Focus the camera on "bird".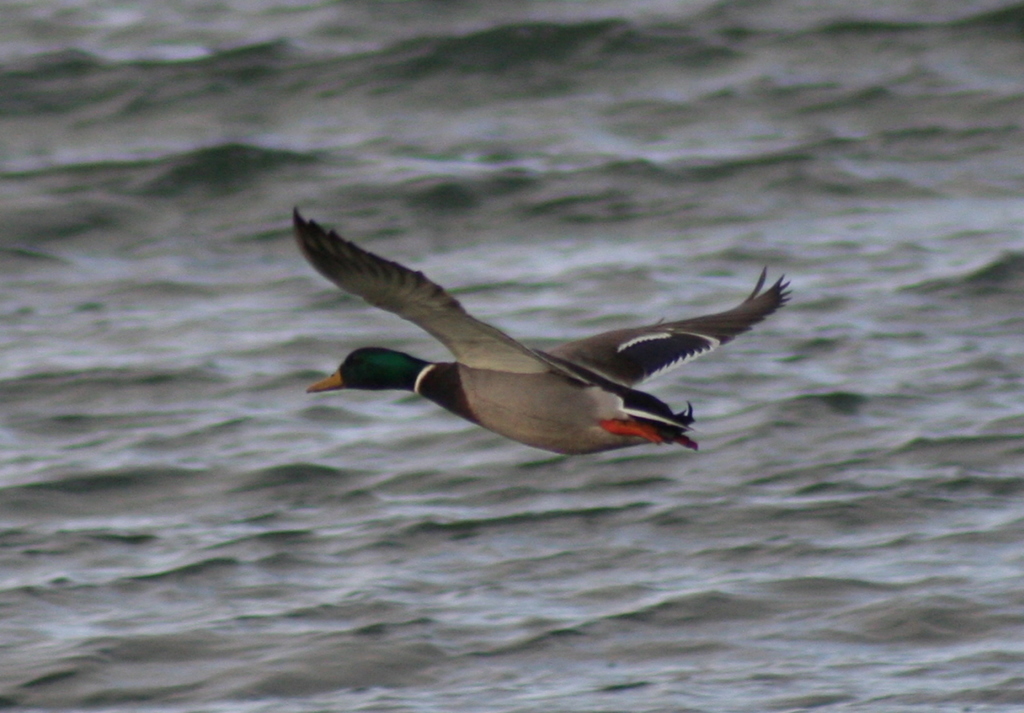
Focus region: {"x1": 287, "y1": 200, "x2": 800, "y2": 461}.
